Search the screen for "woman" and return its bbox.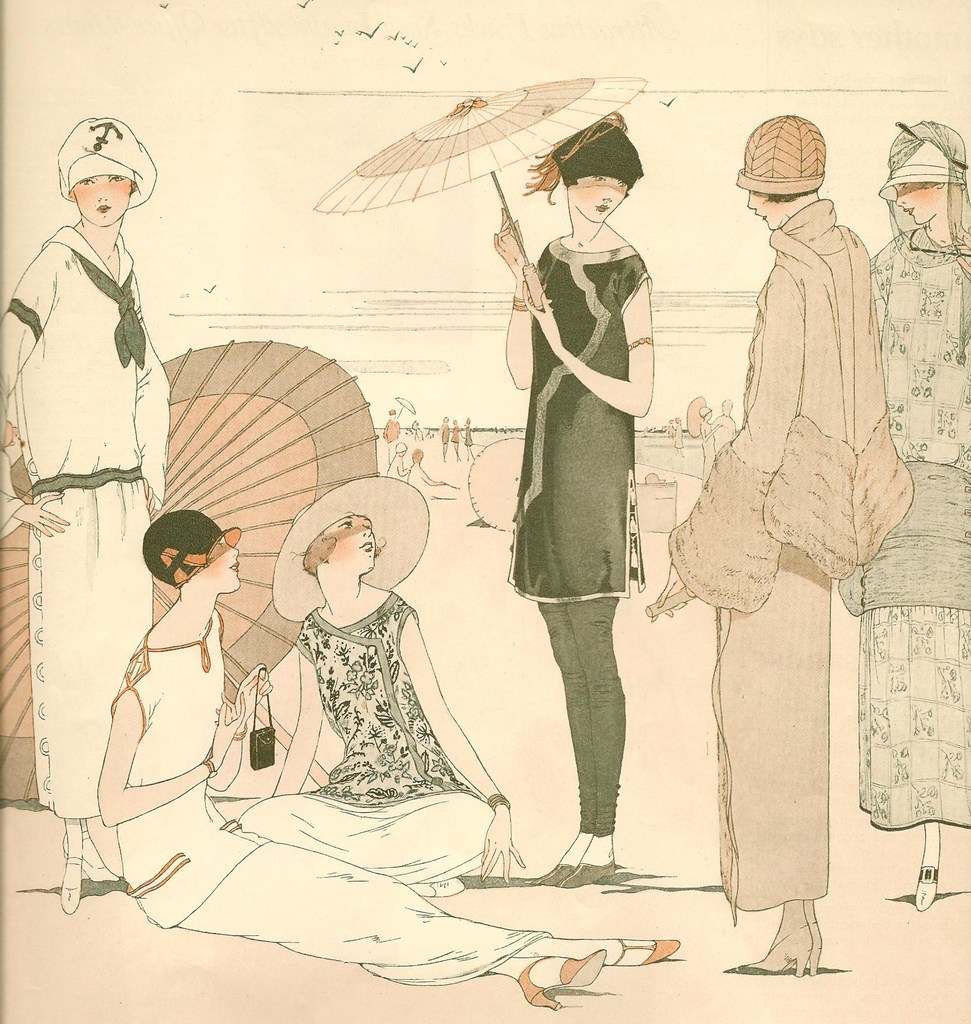
Found: left=497, top=104, right=656, bottom=884.
